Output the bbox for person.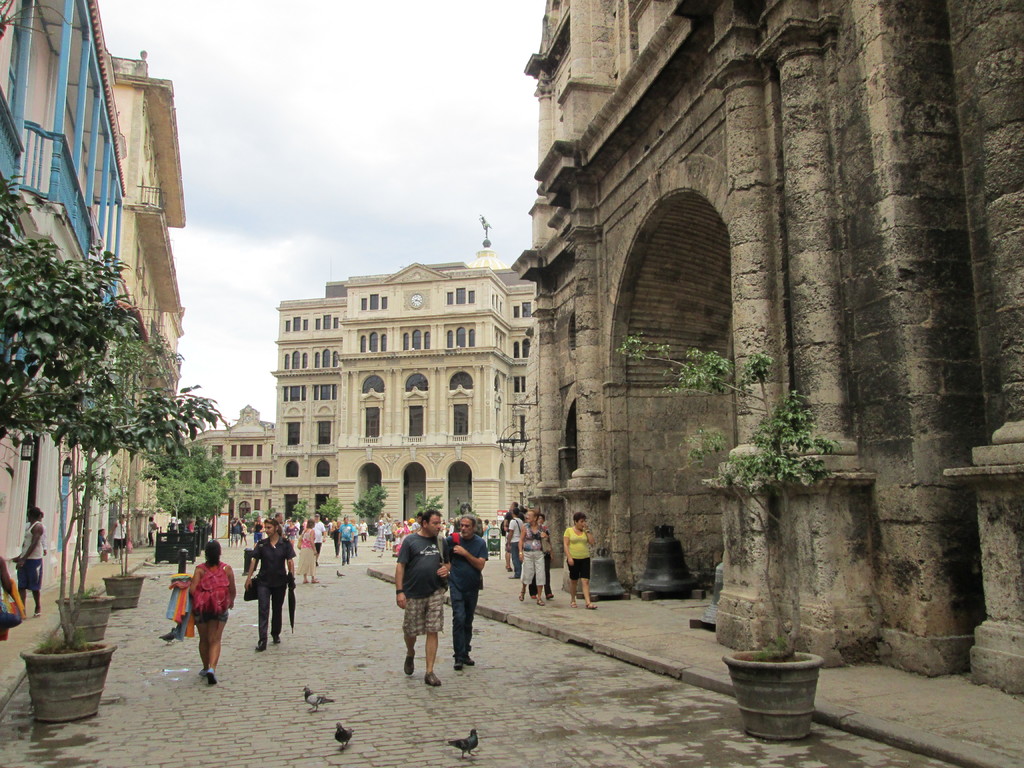
298, 520, 318, 588.
